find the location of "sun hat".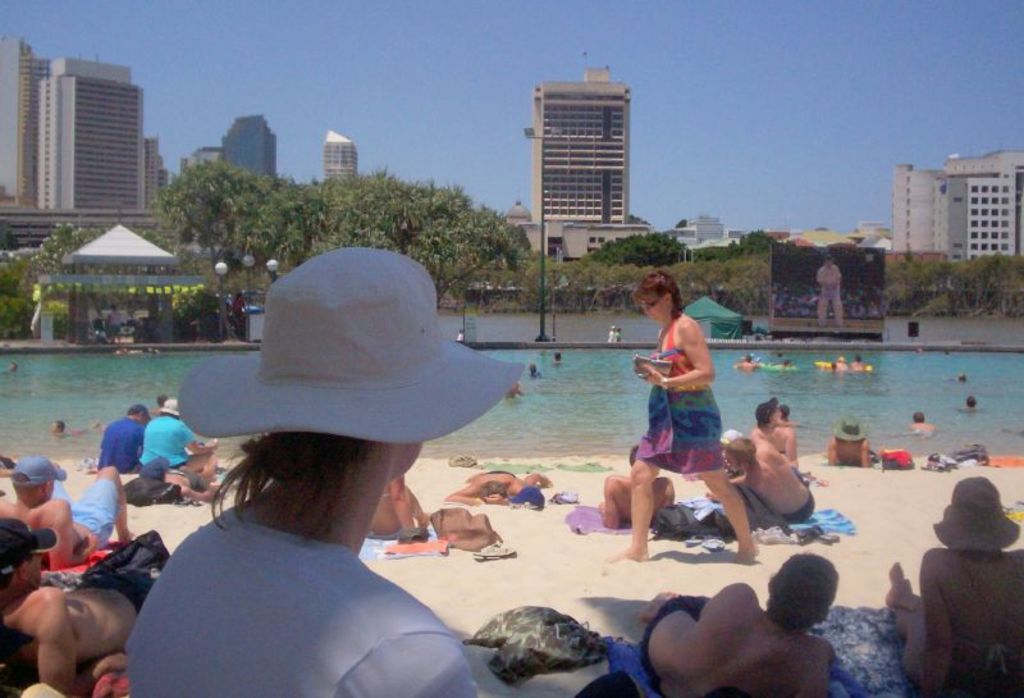
Location: 157,394,180,414.
